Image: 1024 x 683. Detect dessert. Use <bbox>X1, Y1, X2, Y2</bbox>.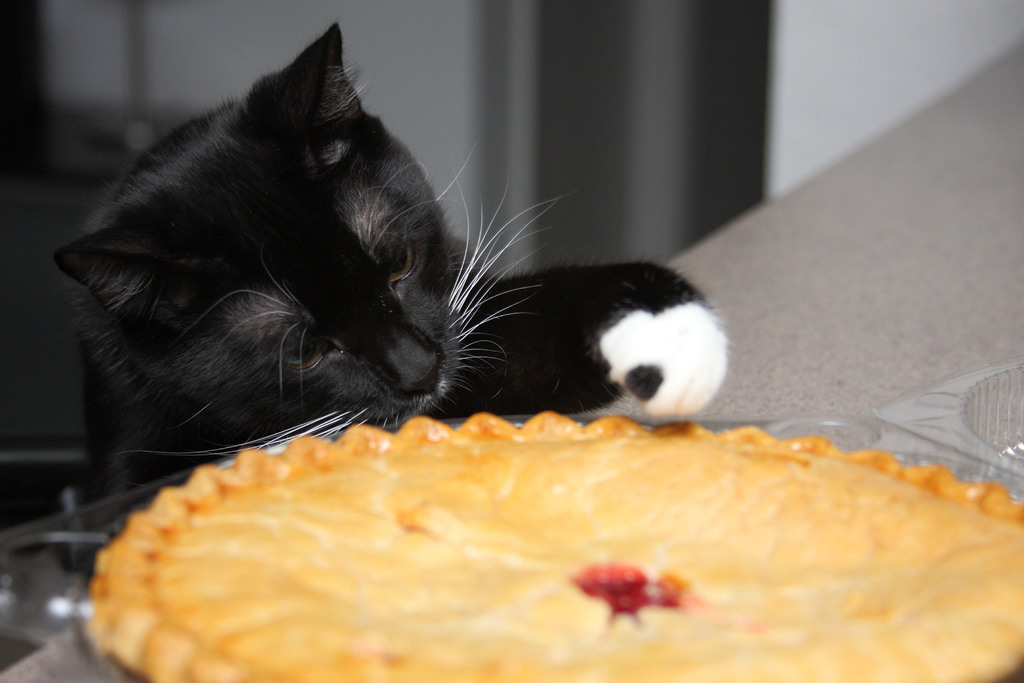
<bbox>66, 412, 973, 664</bbox>.
